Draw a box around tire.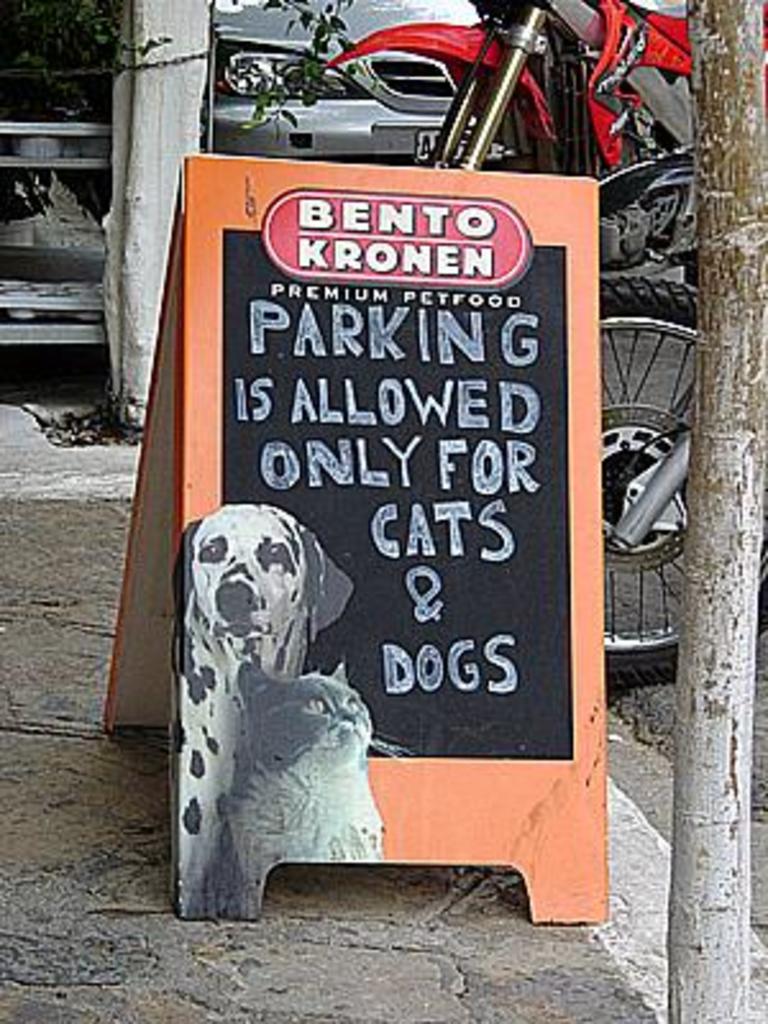
BBox(579, 276, 765, 684).
